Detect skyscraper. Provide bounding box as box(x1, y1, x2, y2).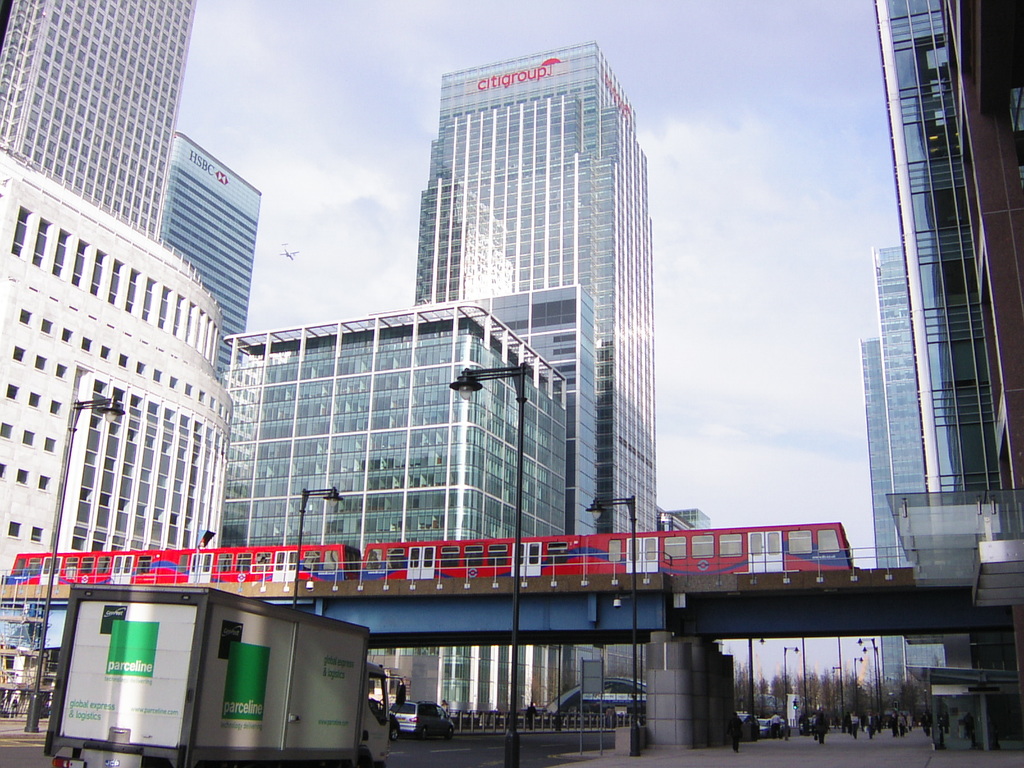
box(451, 285, 605, 545).
